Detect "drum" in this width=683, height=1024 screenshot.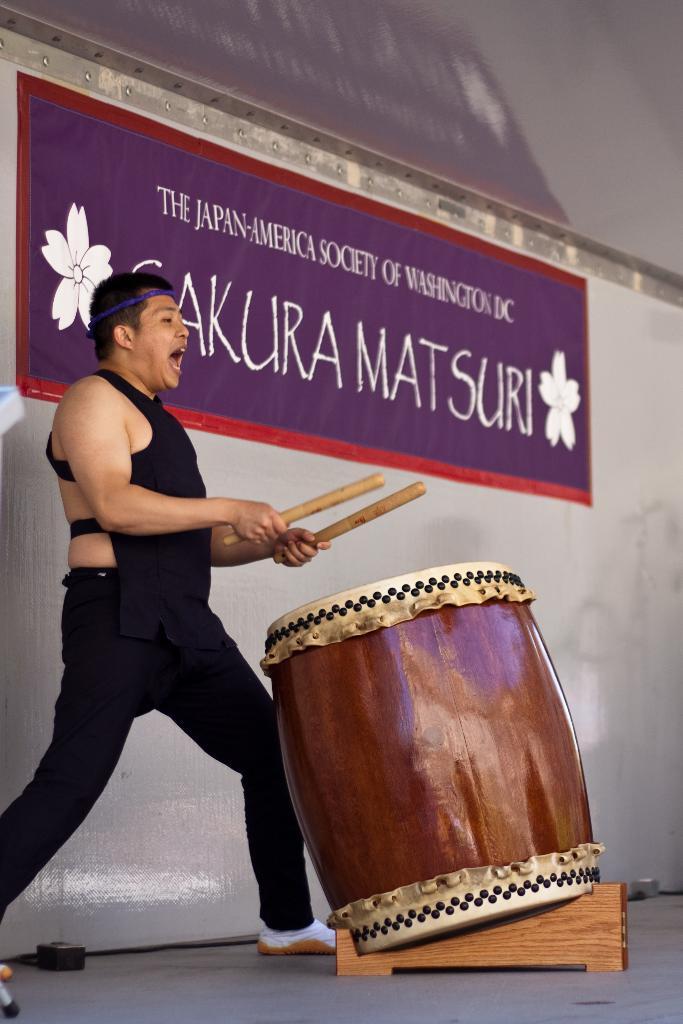
Detection: rect(208, 543, 598, 929).
